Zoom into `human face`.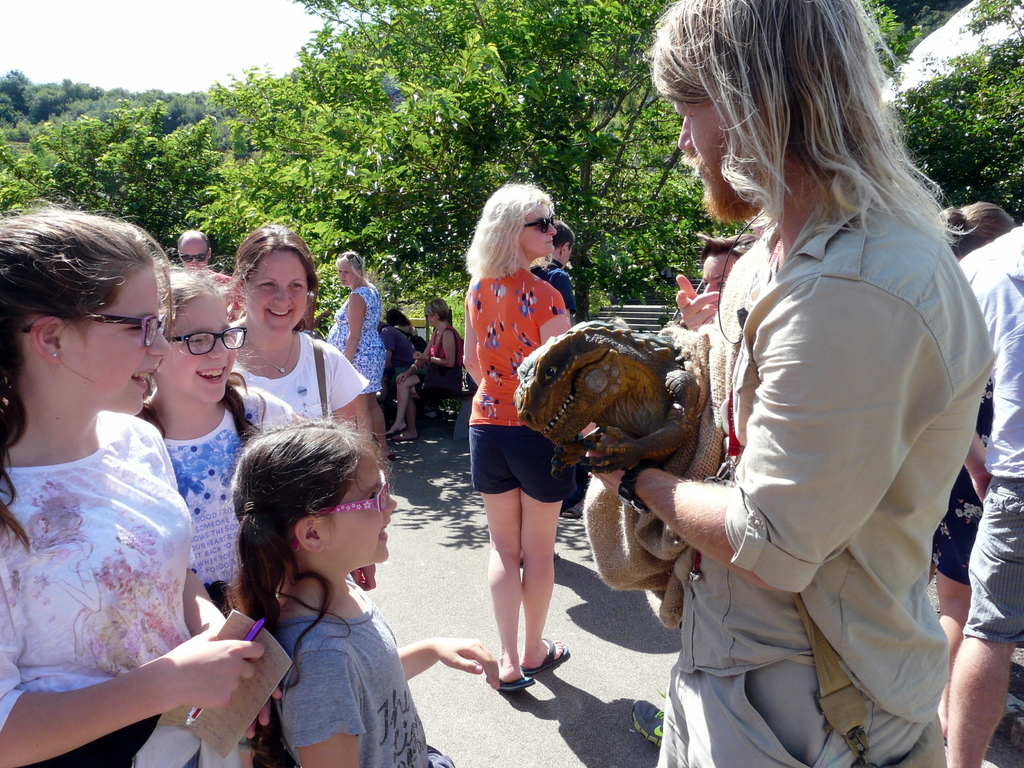
Zoom target: <region>338, 262, 359, 286</region>.
